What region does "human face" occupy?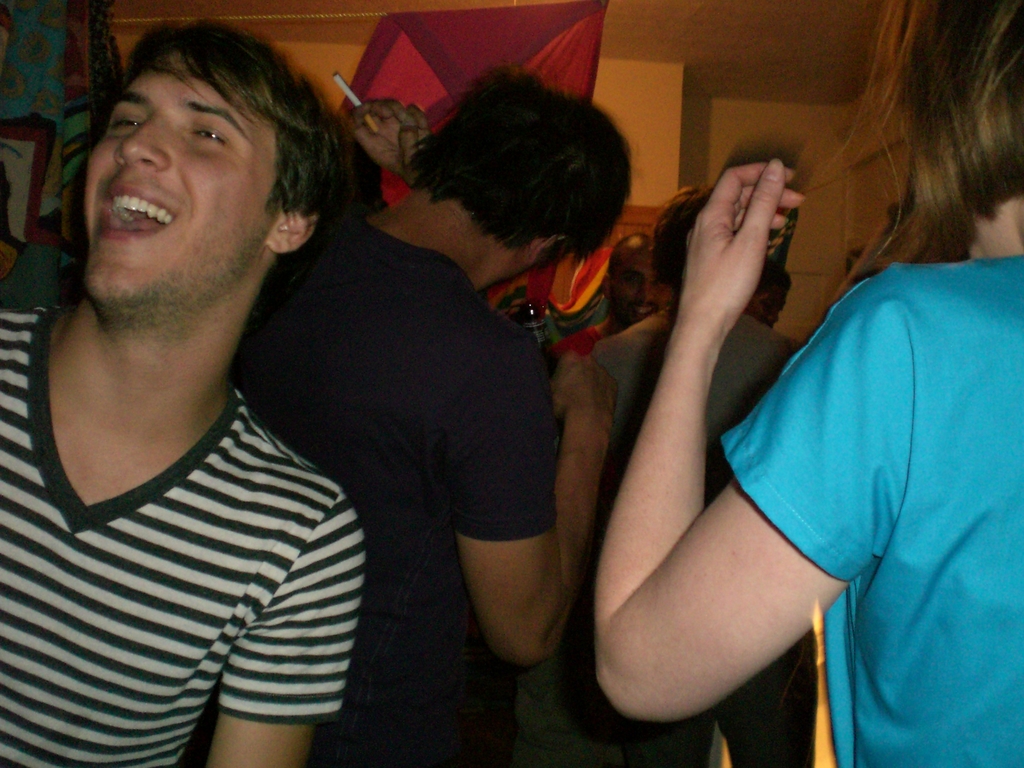
(left=65, top=63, right=298, bottom=311).
